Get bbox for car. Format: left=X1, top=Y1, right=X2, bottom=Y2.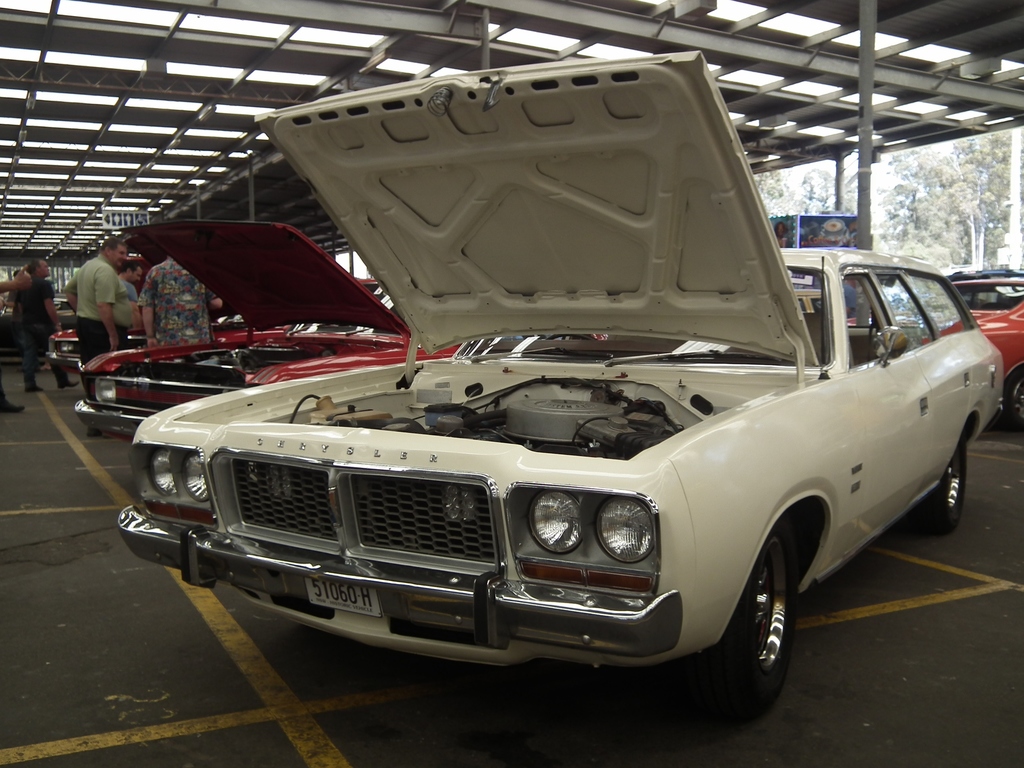
left=847, top=266, right=1023, bottom=429.
